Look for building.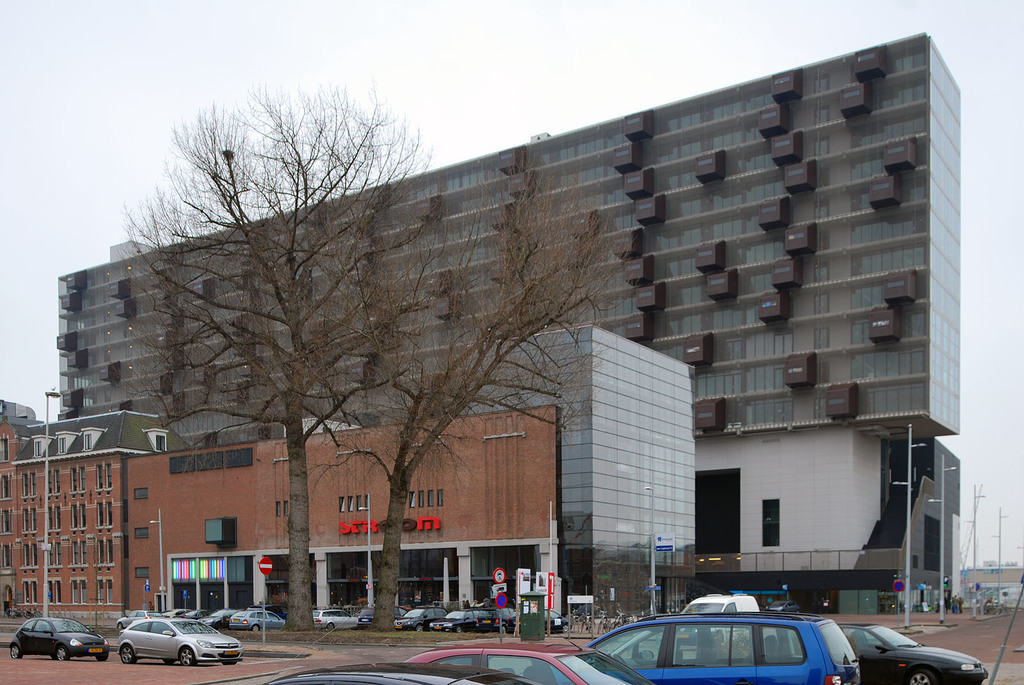
Found: box(58, 35, 966, 618).
